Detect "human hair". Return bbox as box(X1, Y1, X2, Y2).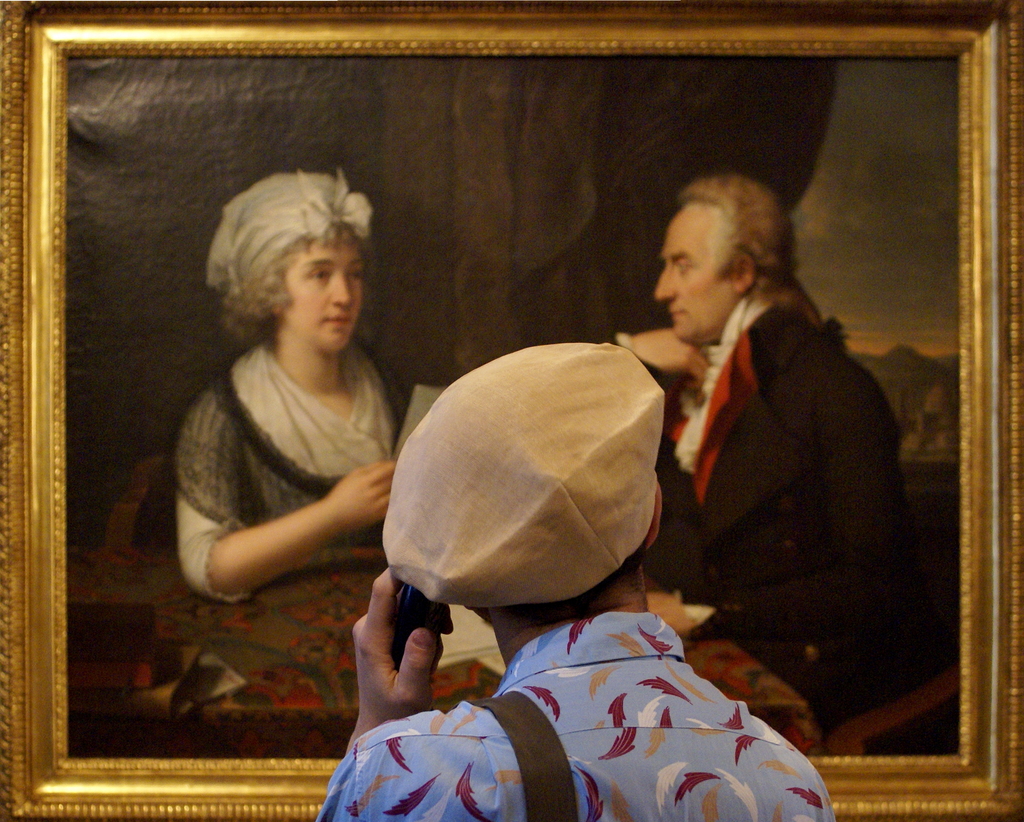
box(677, 173, 828, 333).
